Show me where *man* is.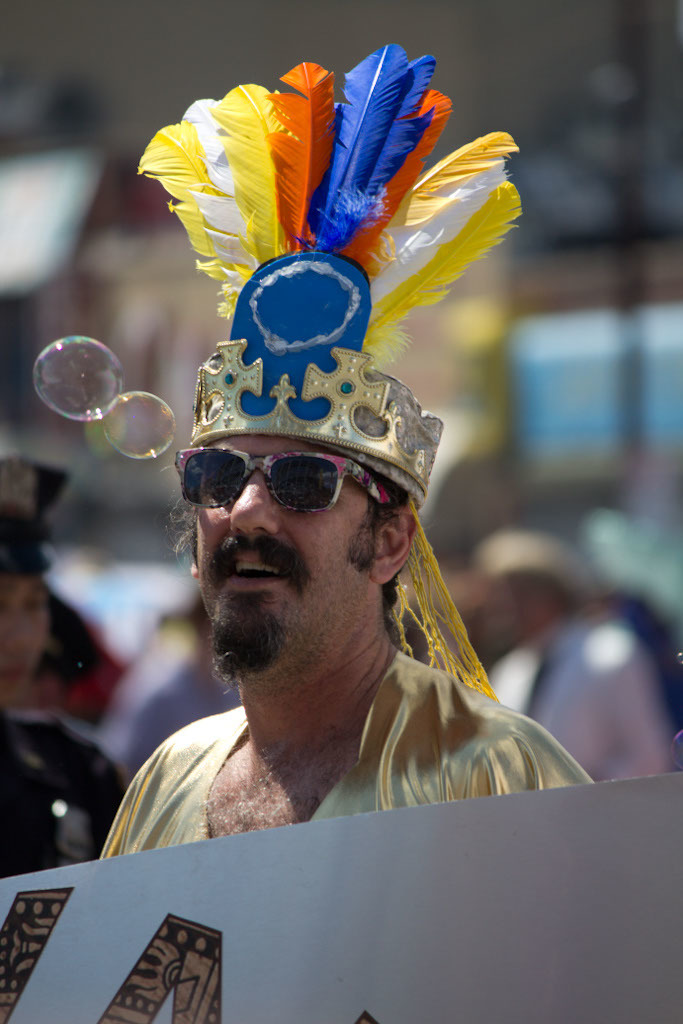
*man* is at {"left": 92, "top": 40, "right": 599, "bottom": 863}.
